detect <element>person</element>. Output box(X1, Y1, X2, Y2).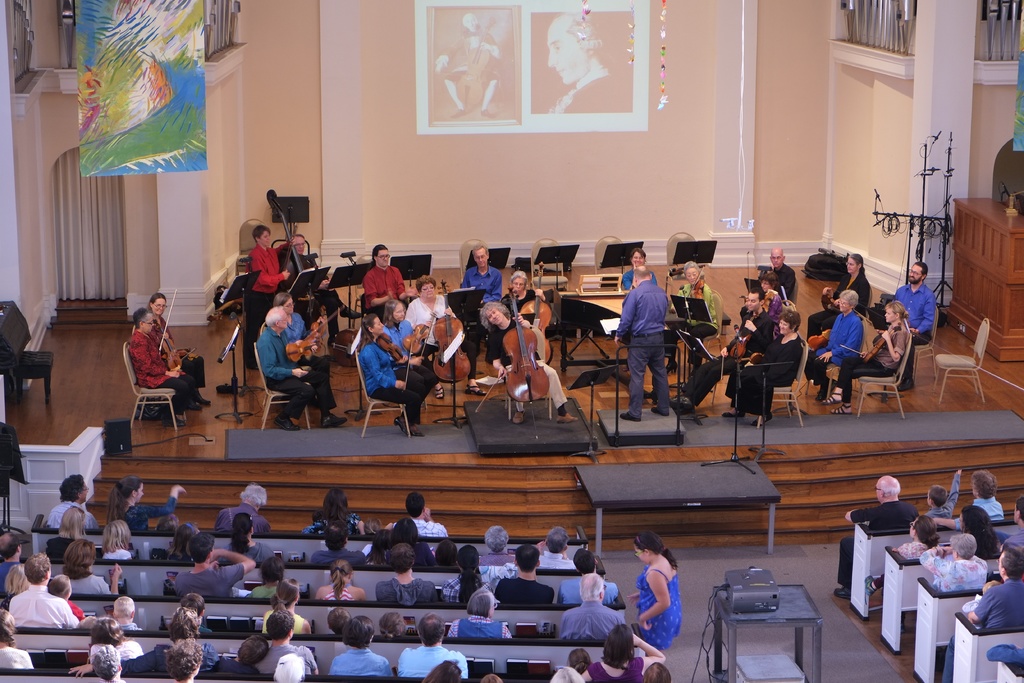
box(10, 550, 78, 629).
